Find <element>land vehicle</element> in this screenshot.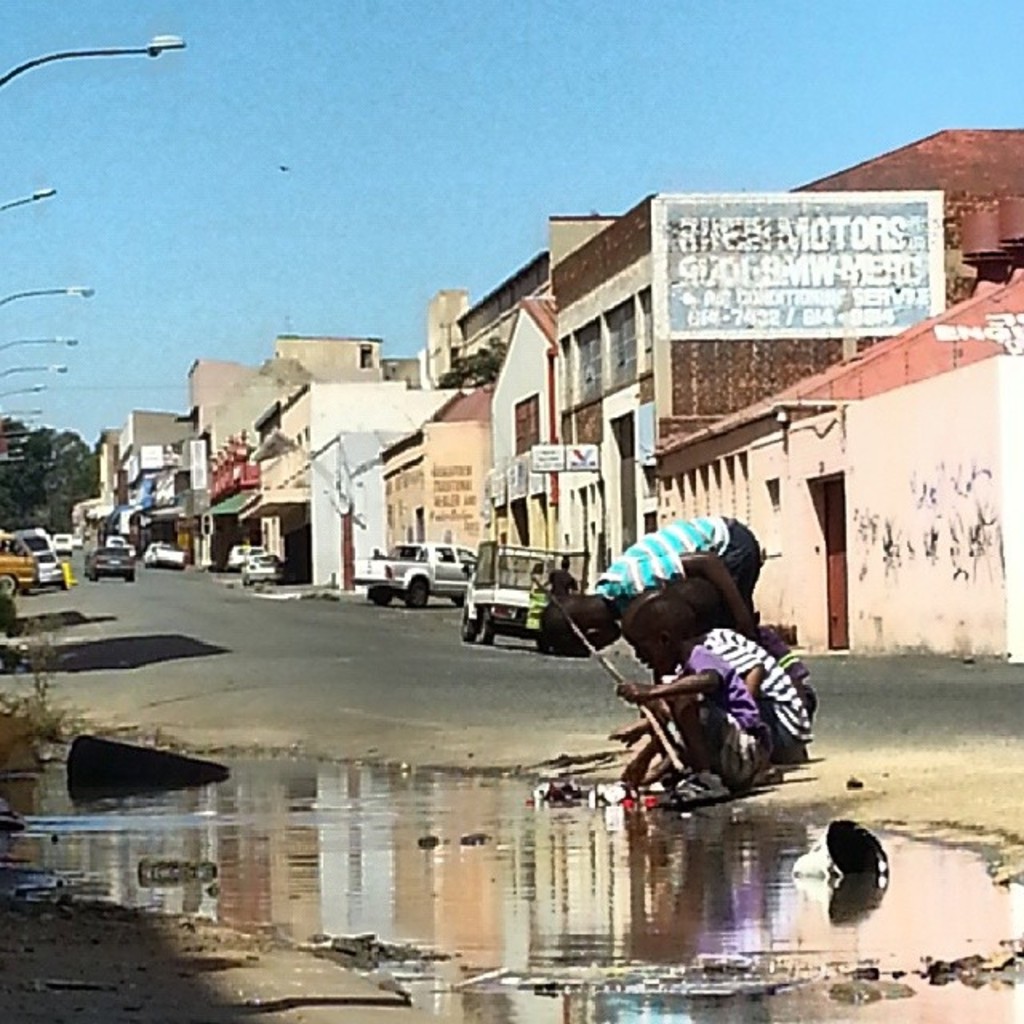
The bounding box for <element>land vehicle</element> is pyautogui.locateOnScreen(245, 555, 278, 584).
